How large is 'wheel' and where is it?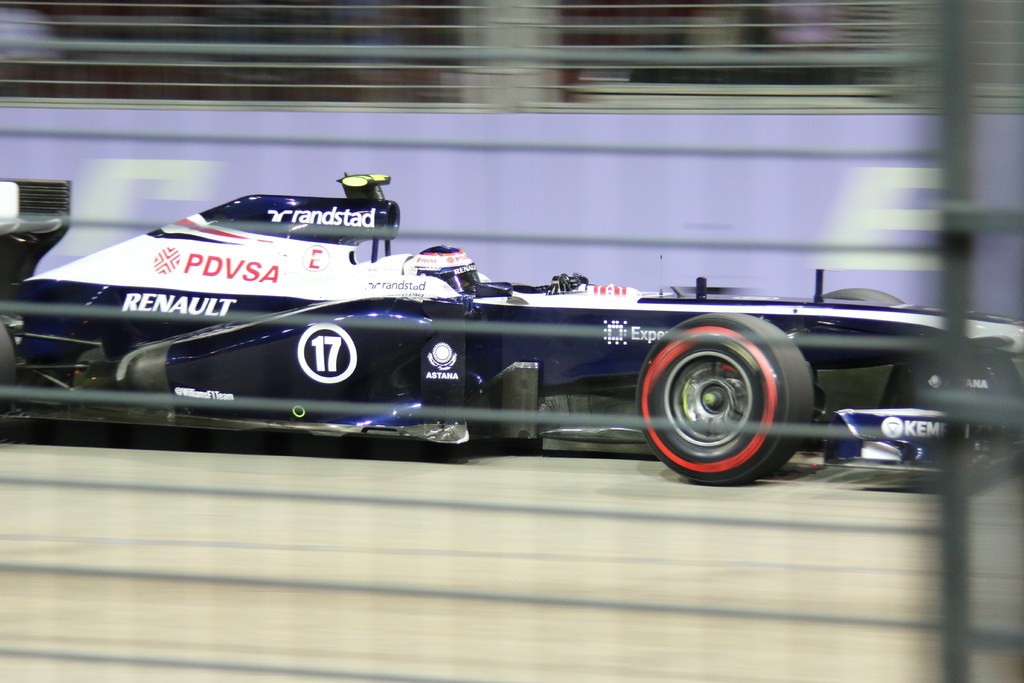
Bounding box: 630/308/821/483.
